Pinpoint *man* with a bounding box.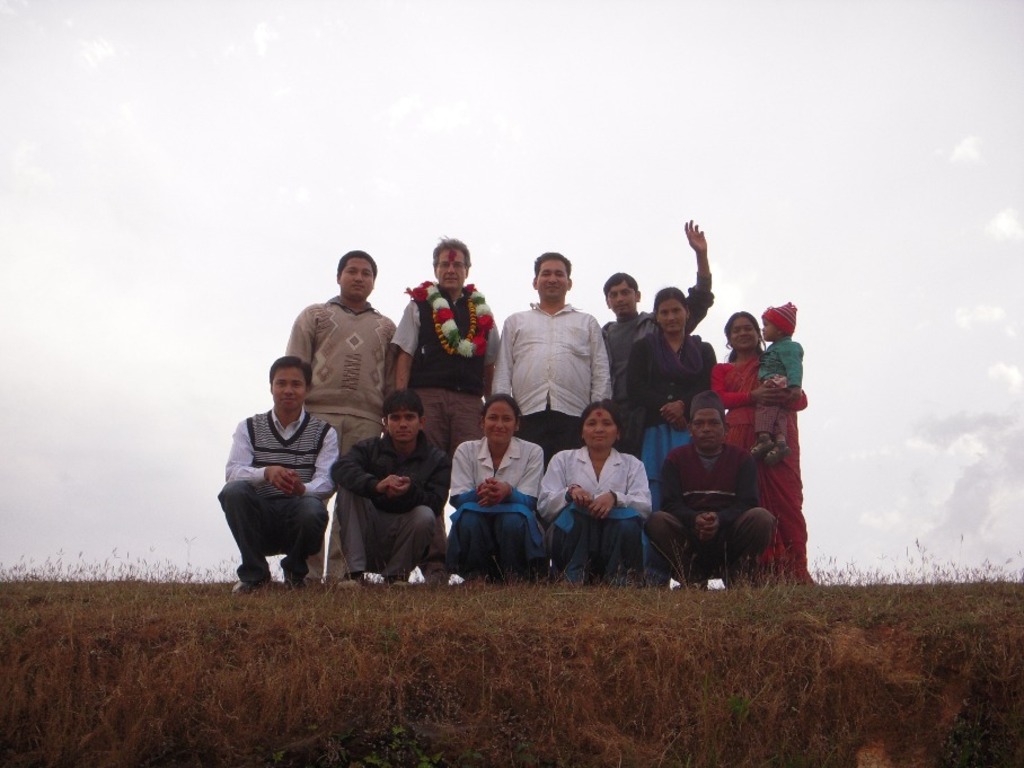
region(606, 215, 716, 453).
